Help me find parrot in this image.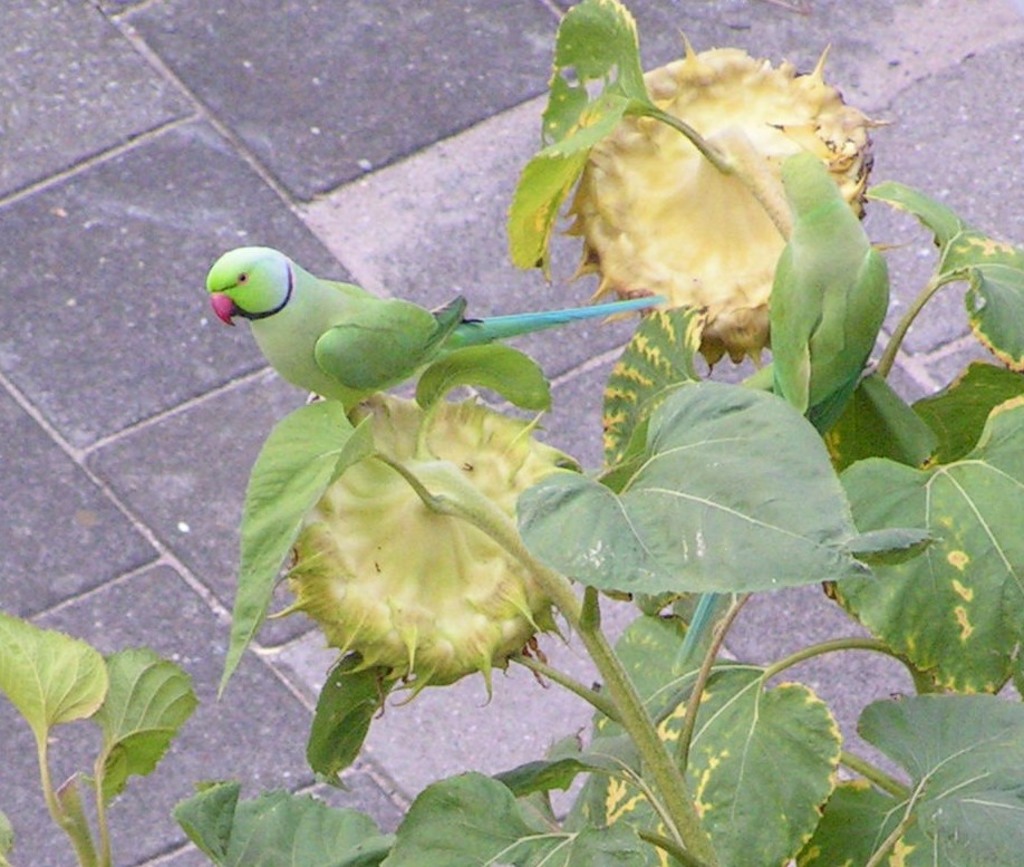
Found it: 205:244:666:415.
